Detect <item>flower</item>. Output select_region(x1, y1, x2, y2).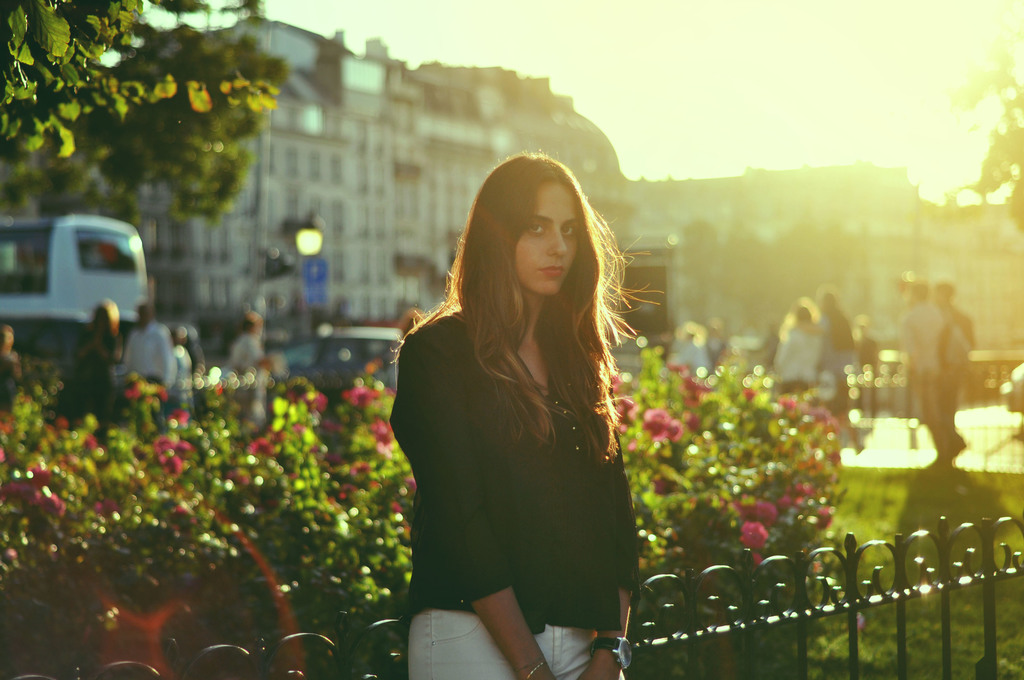
select_region(740, 524, 765, 551).
